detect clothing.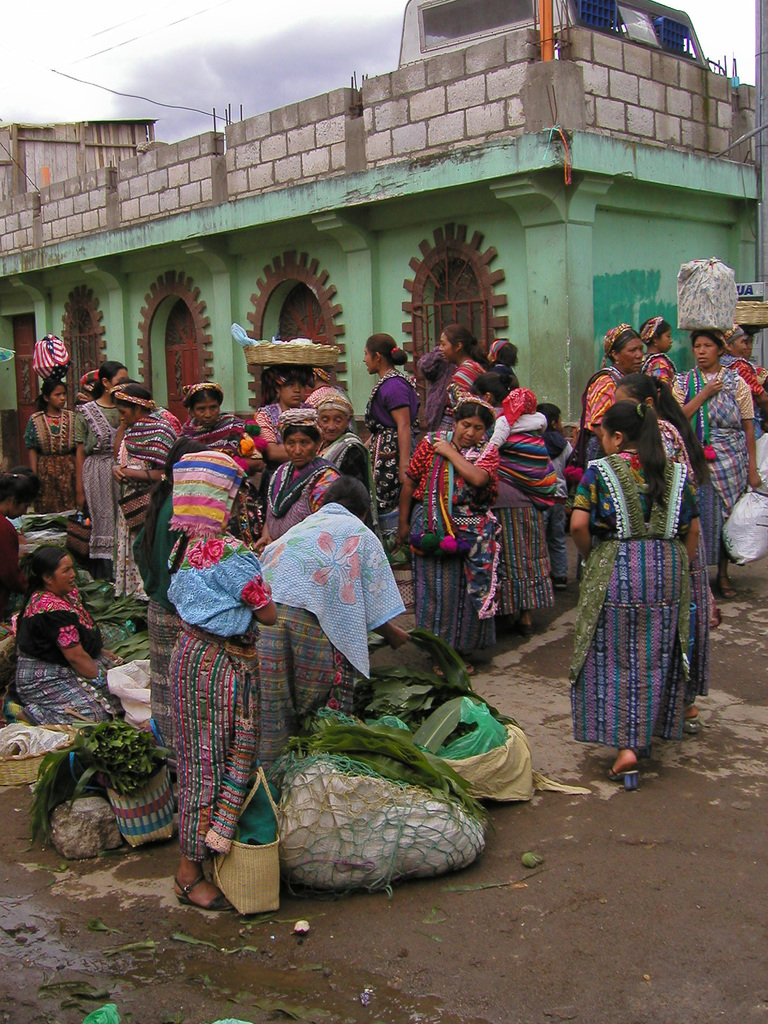
Detected at 408:421:495:545.
